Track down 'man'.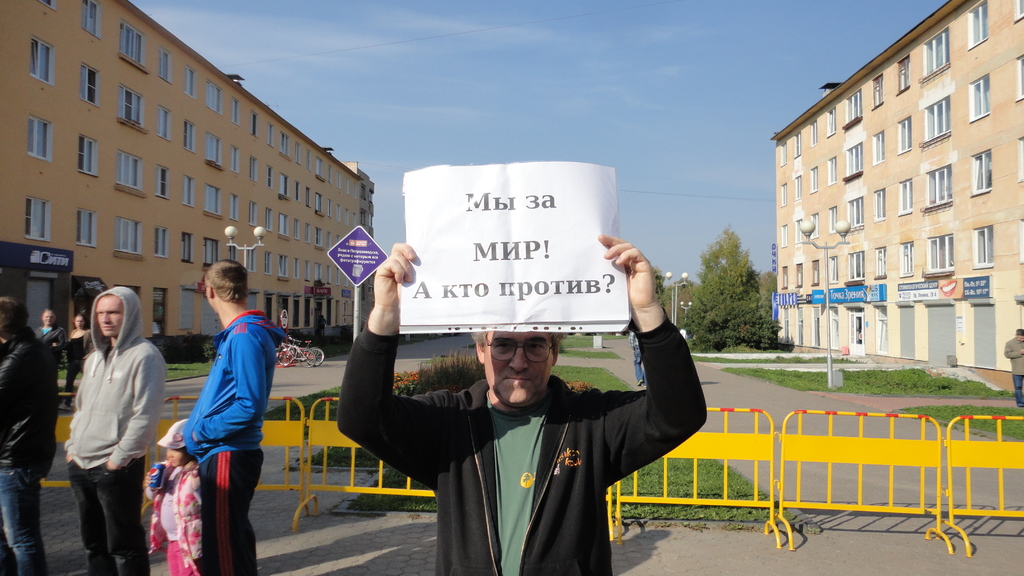
Tracked to l=61, t=287, r=168, b=575.
